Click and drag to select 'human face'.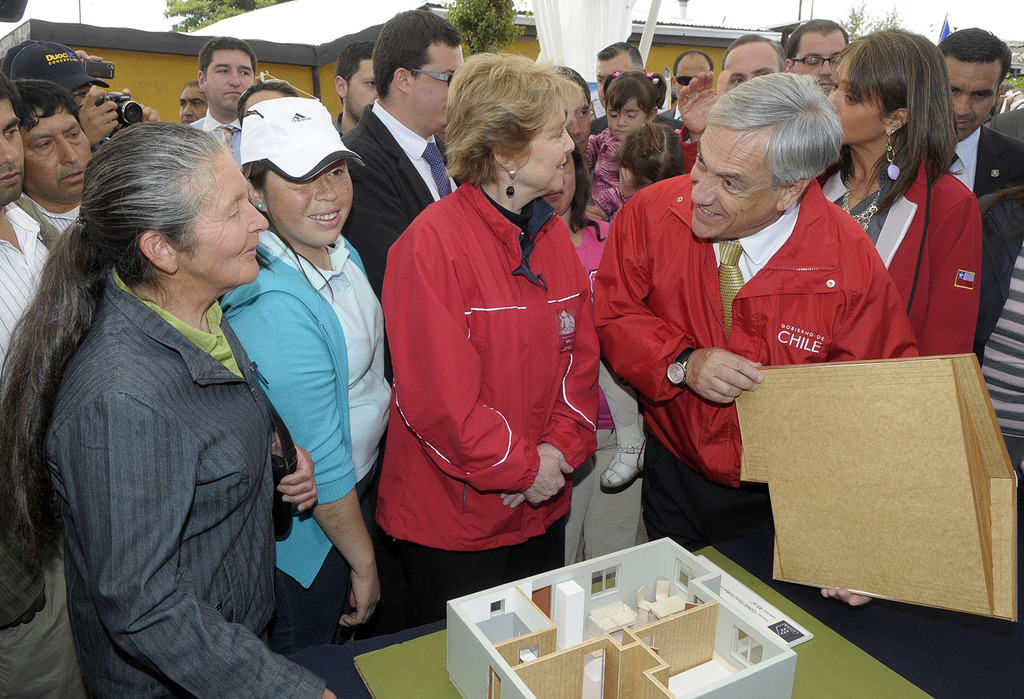
Selection: (410, 44, 463, 127).
